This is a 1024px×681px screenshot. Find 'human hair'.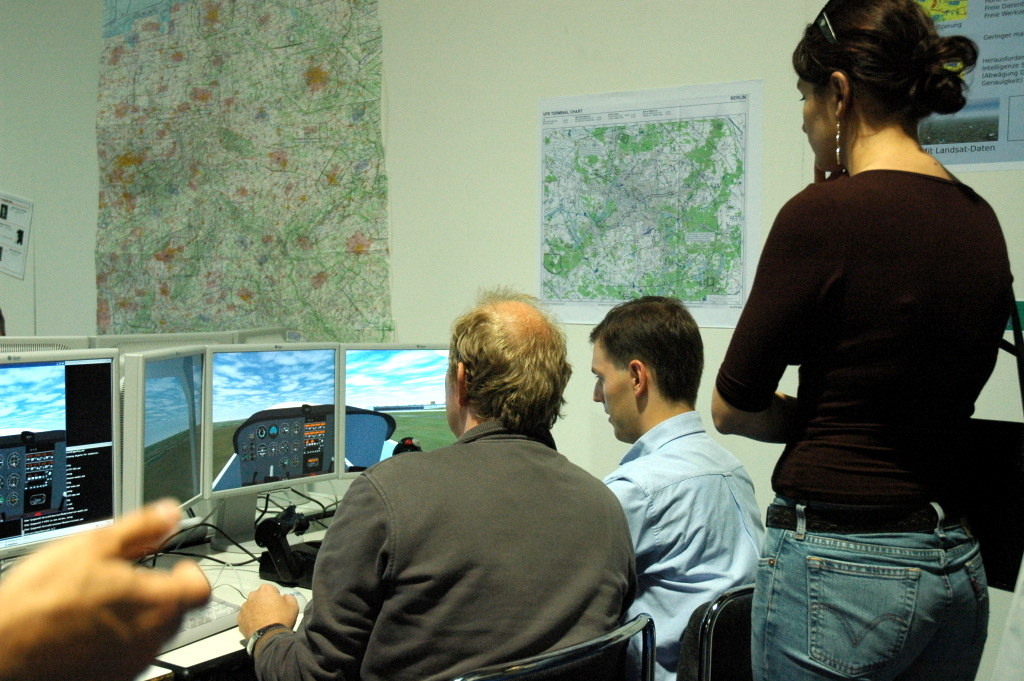
Bounding box: [791,0,980,121].
